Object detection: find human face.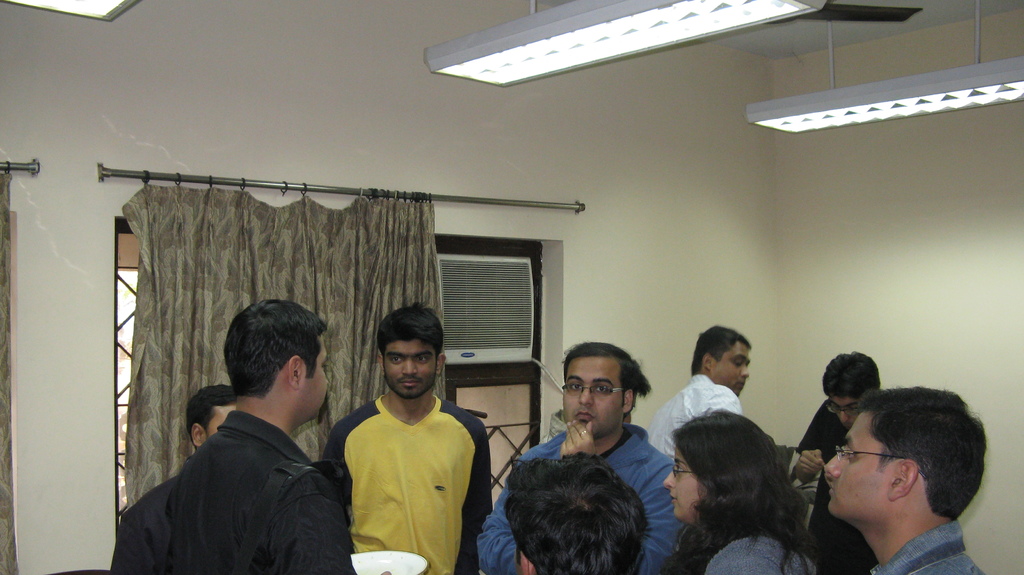
<box>304,332,332,419</box>.
